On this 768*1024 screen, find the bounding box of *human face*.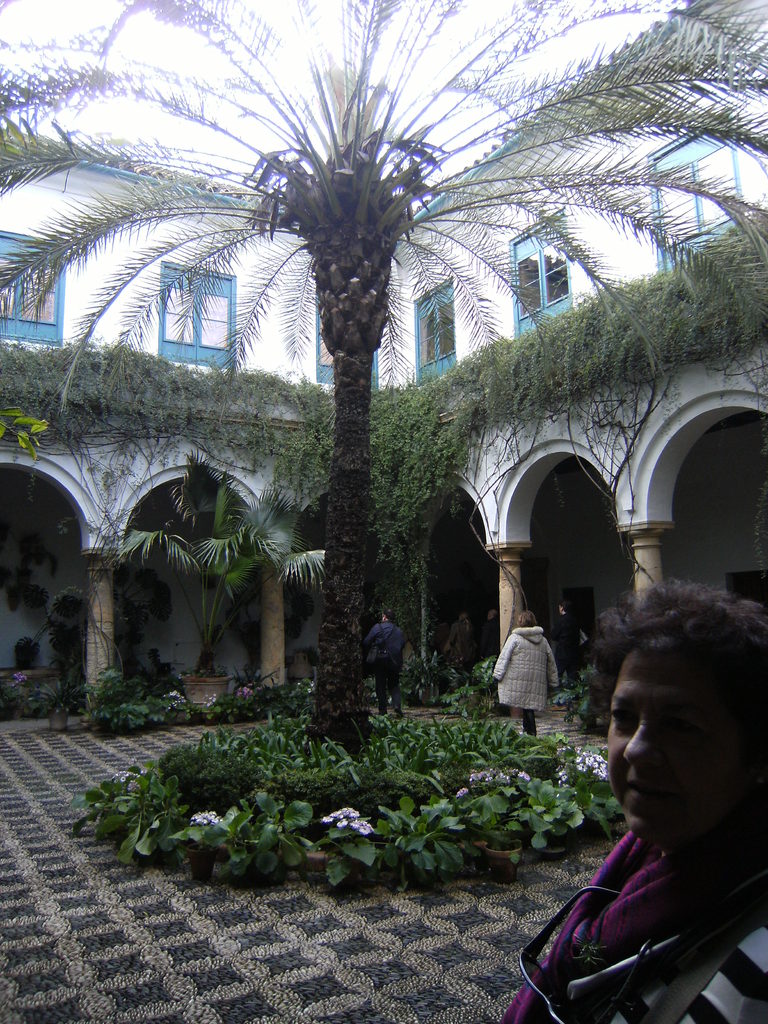
Bounding box: box(607, 648, 740, 841).
